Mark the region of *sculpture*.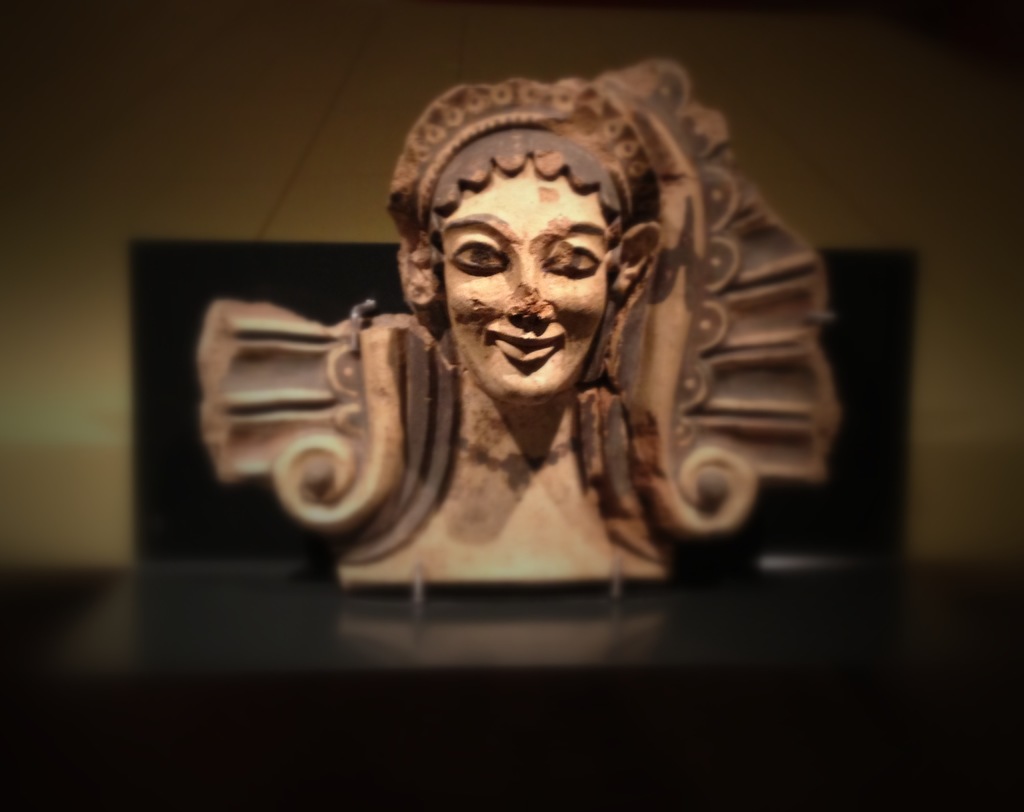
Region: crop(203, 66, 867, 597).
